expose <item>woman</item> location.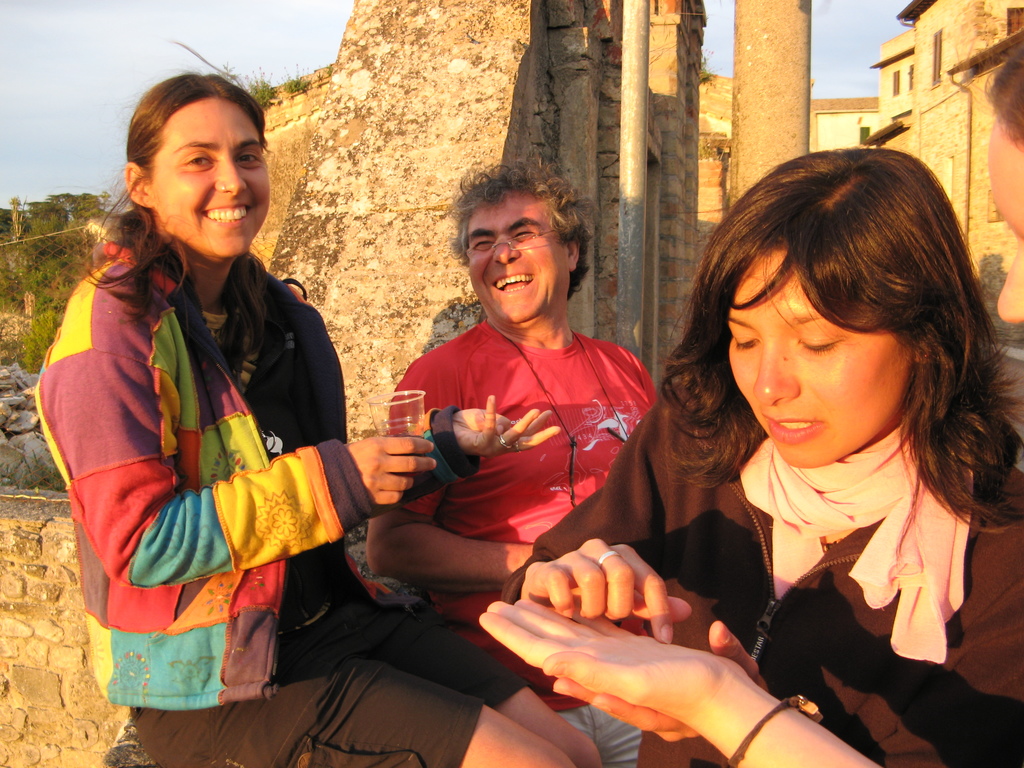
Exposed at region(479, 35, 1023, 767).
